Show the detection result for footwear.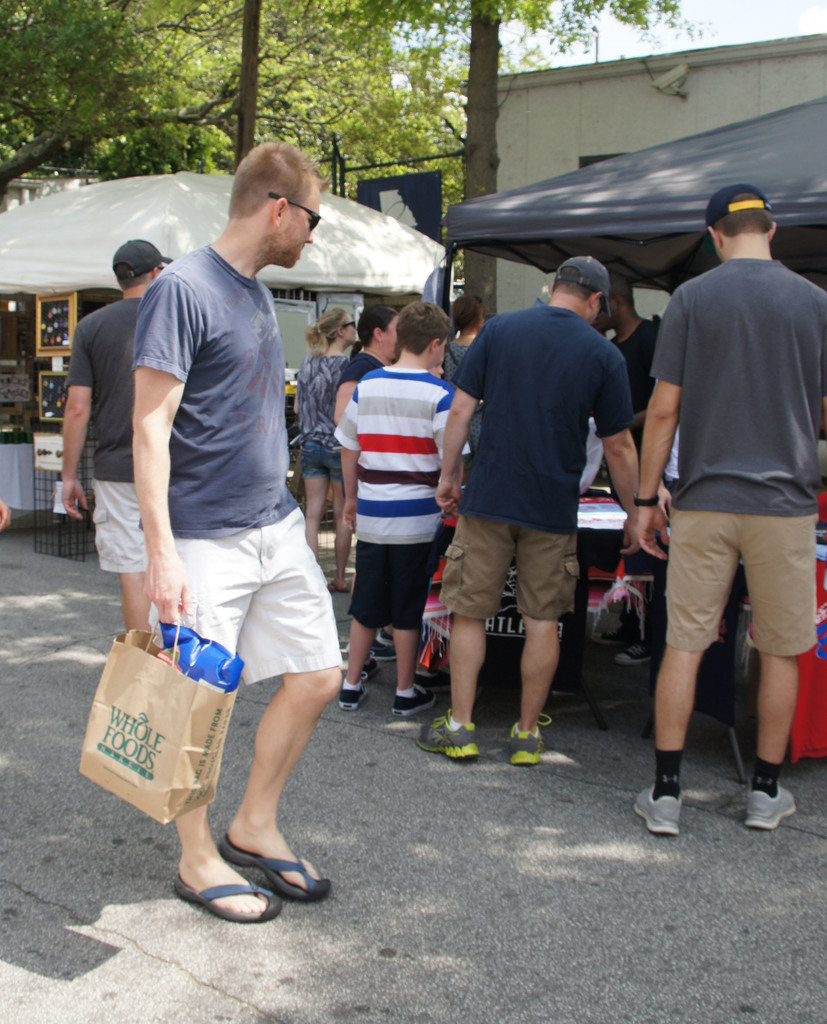
<bbox>743, 783, 799, 829</bbox>.
